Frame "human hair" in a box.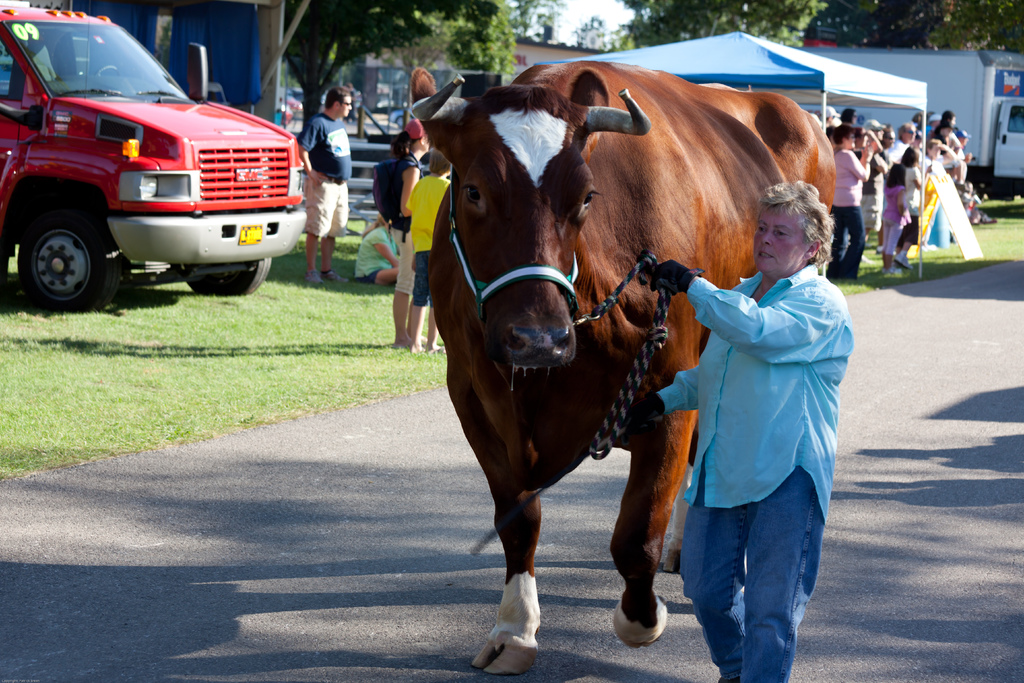
region(412, 64, 431, 103).
